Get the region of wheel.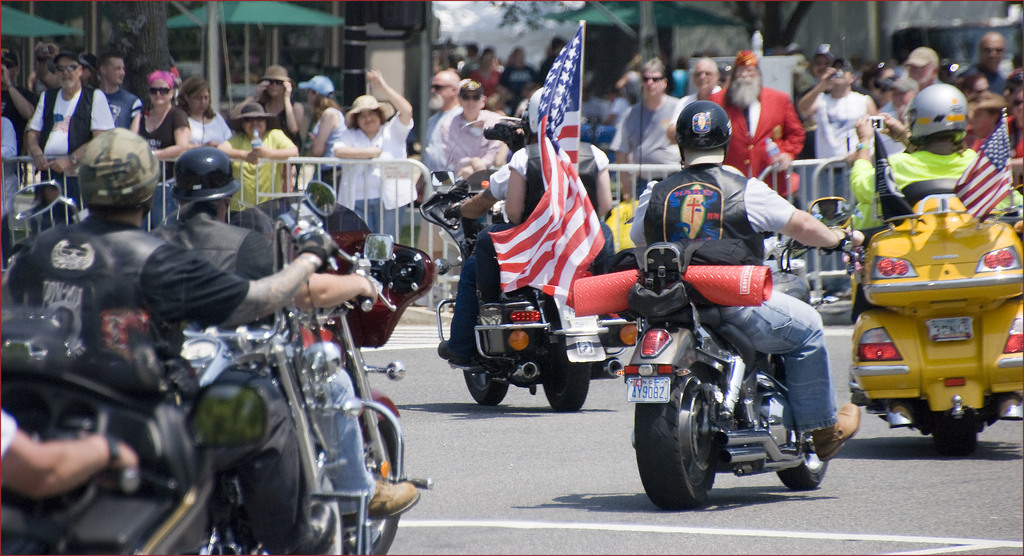
x1=461 y1=364 x2=510 y2=402.
